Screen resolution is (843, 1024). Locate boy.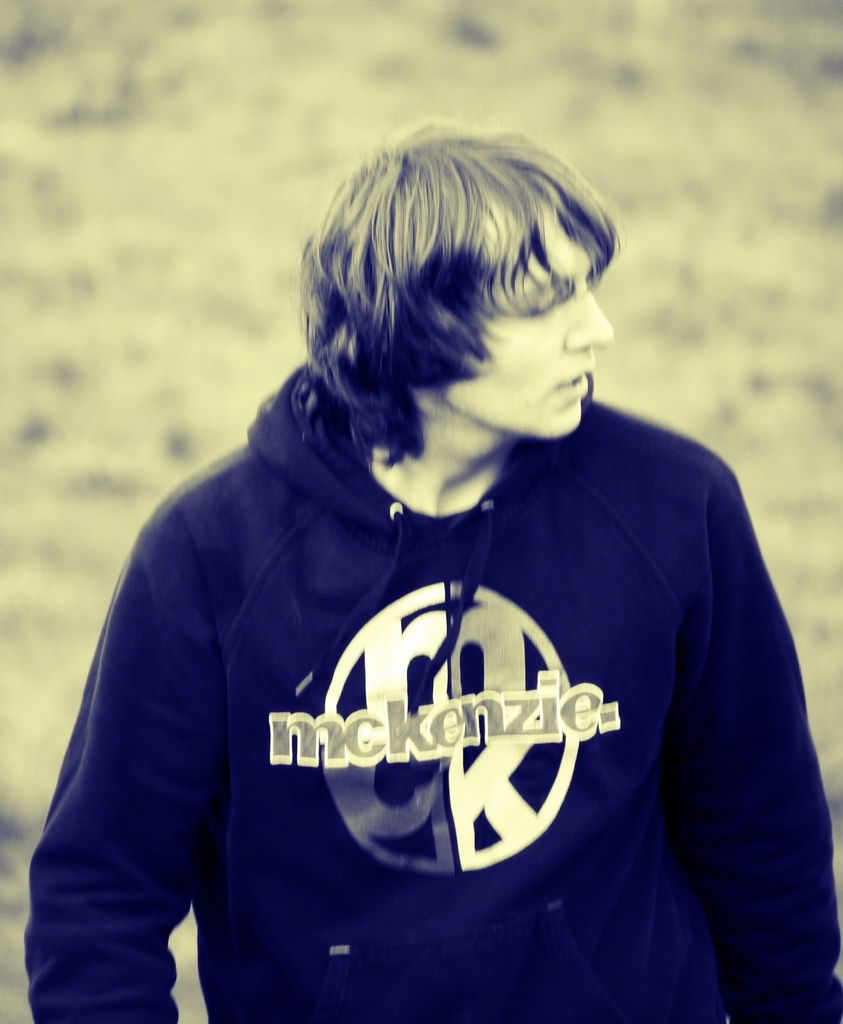
[left=26, top=131, right=842, bottom=1023].
